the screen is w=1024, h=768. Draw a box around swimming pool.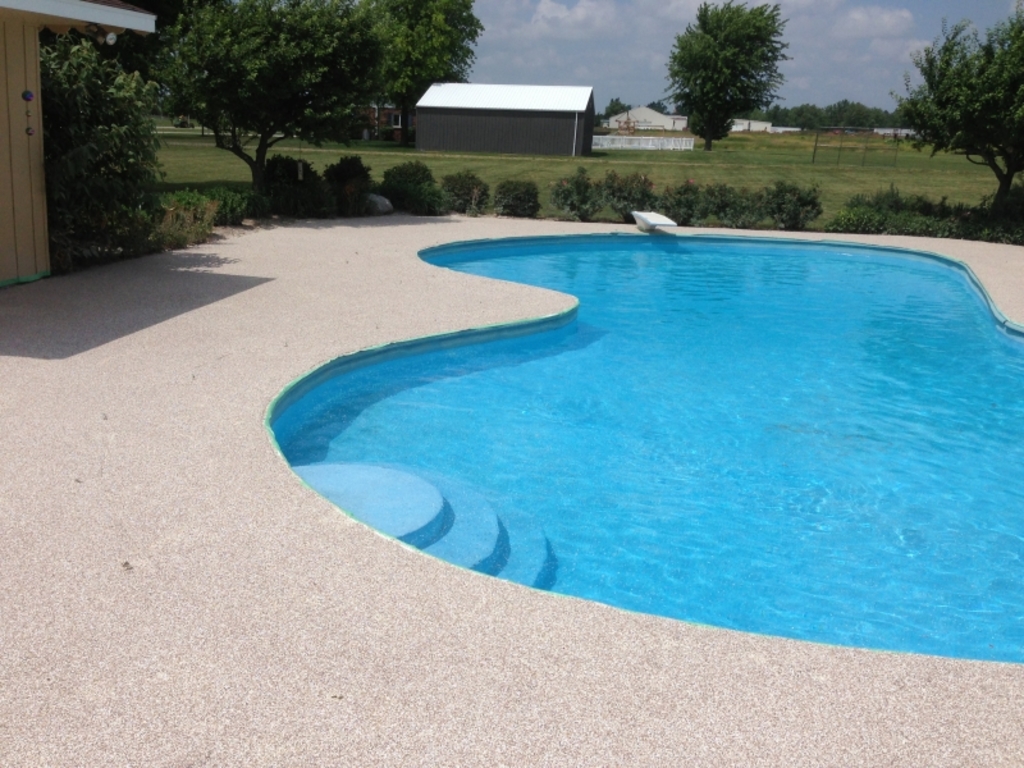
266/234/1023/666.
